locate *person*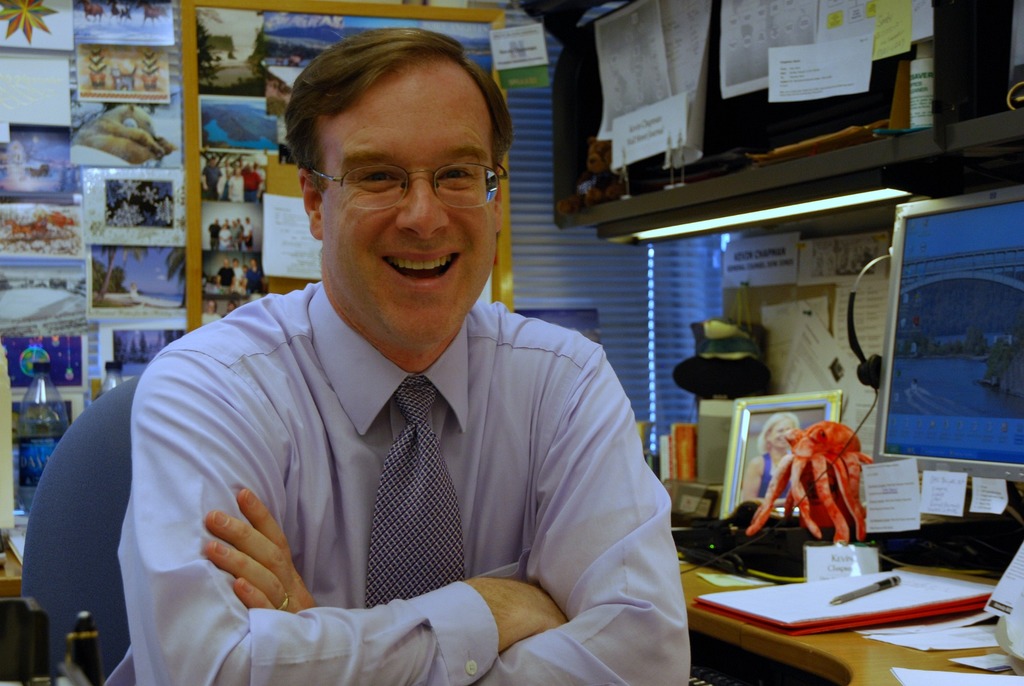
box=[246, 258, 264, 288]
